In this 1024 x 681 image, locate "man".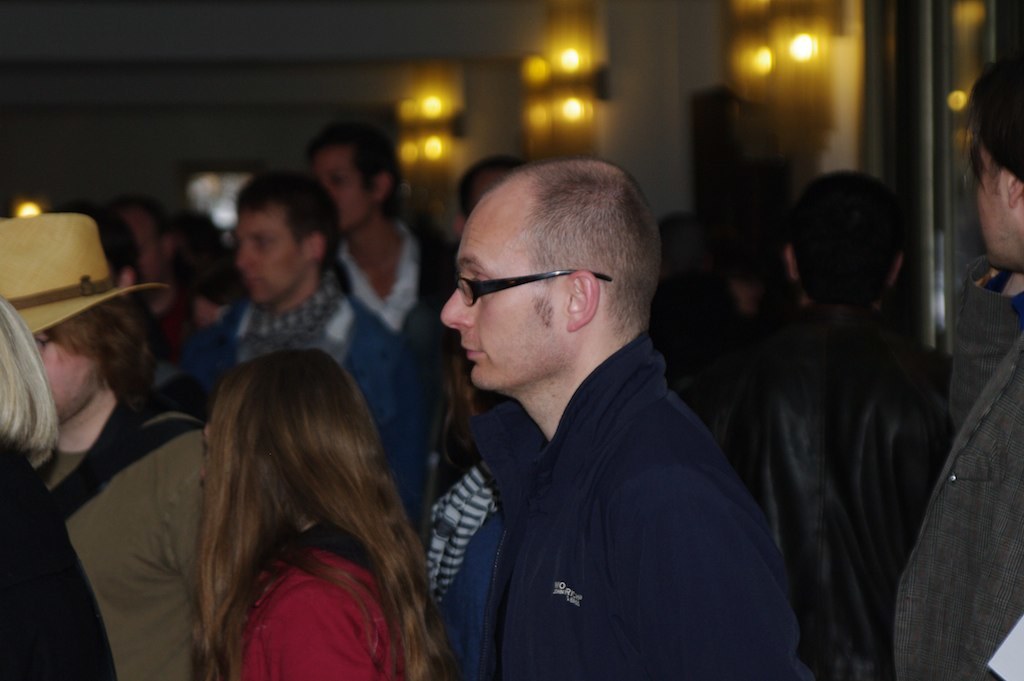
Bounding box: box=[387, 139, 818, 671].
